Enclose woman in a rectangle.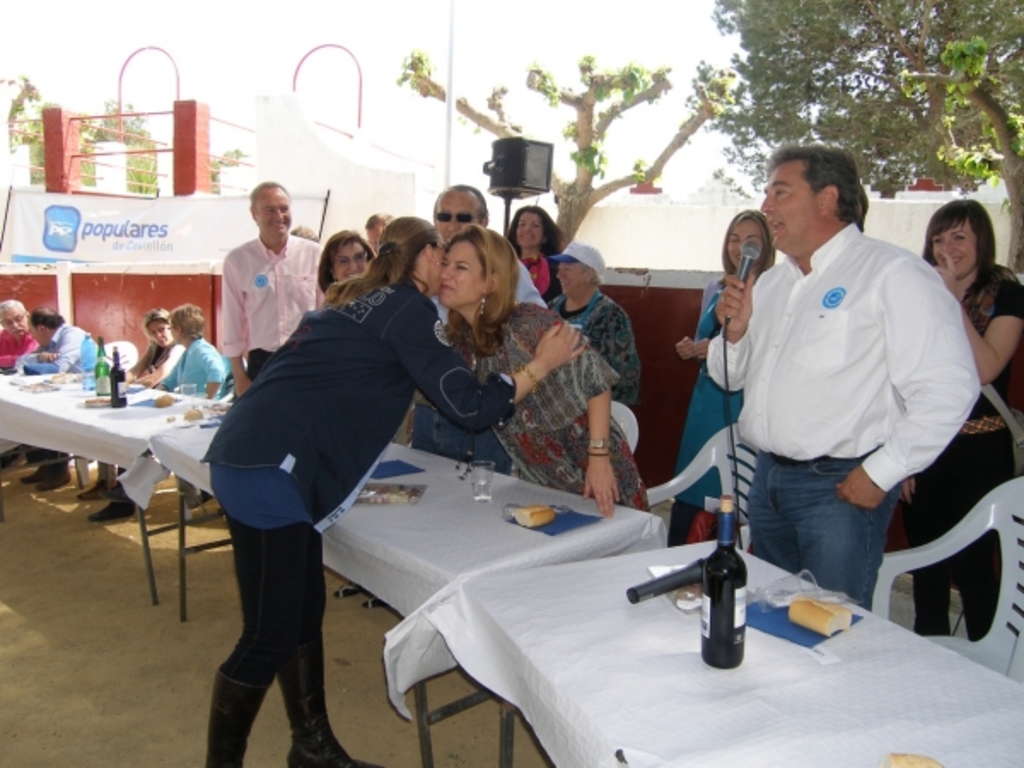
left=201, top=213, right=585, bottom=766.
